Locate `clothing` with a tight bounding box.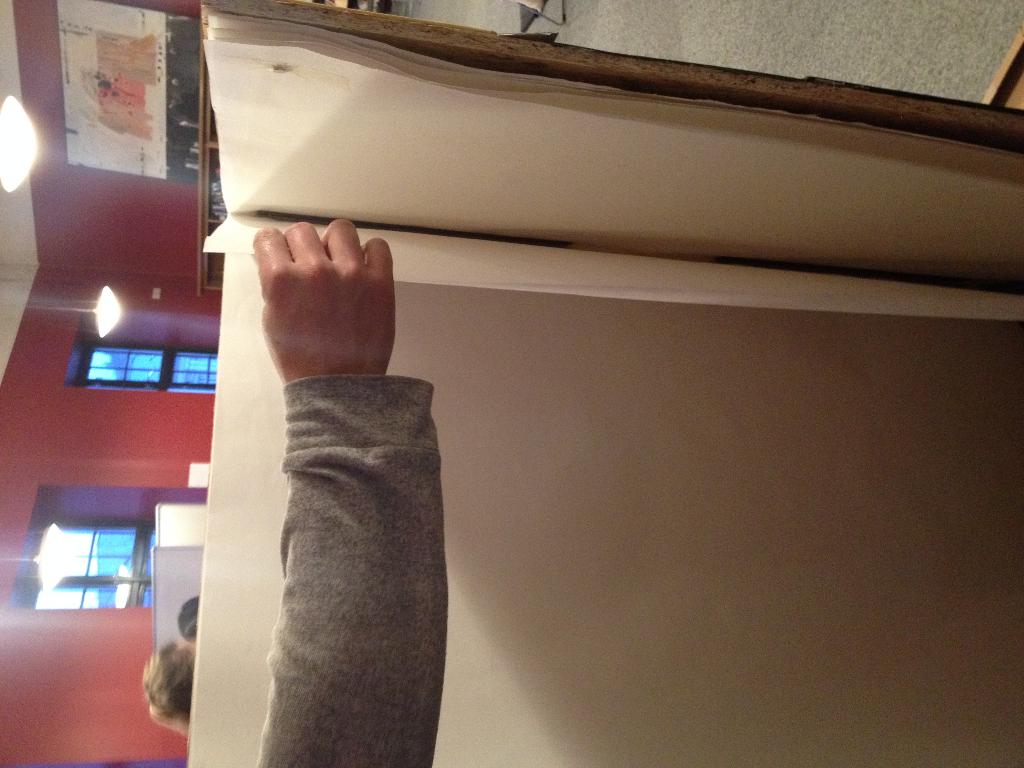
select_region(256, 374, 447, 767).
